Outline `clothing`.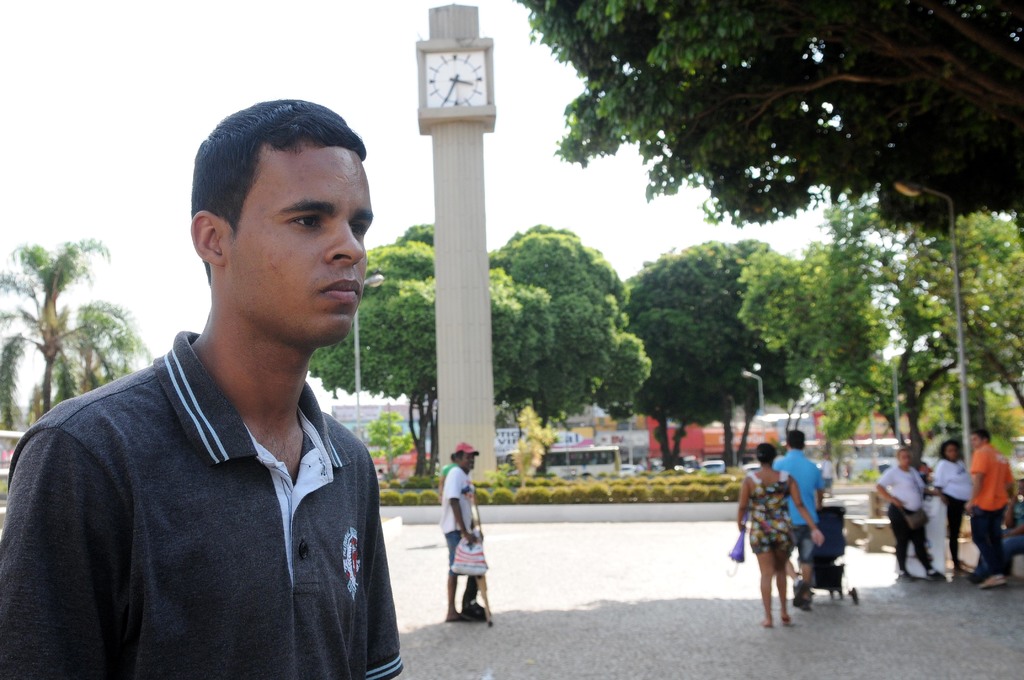
Outline: 33,310,413,677.
